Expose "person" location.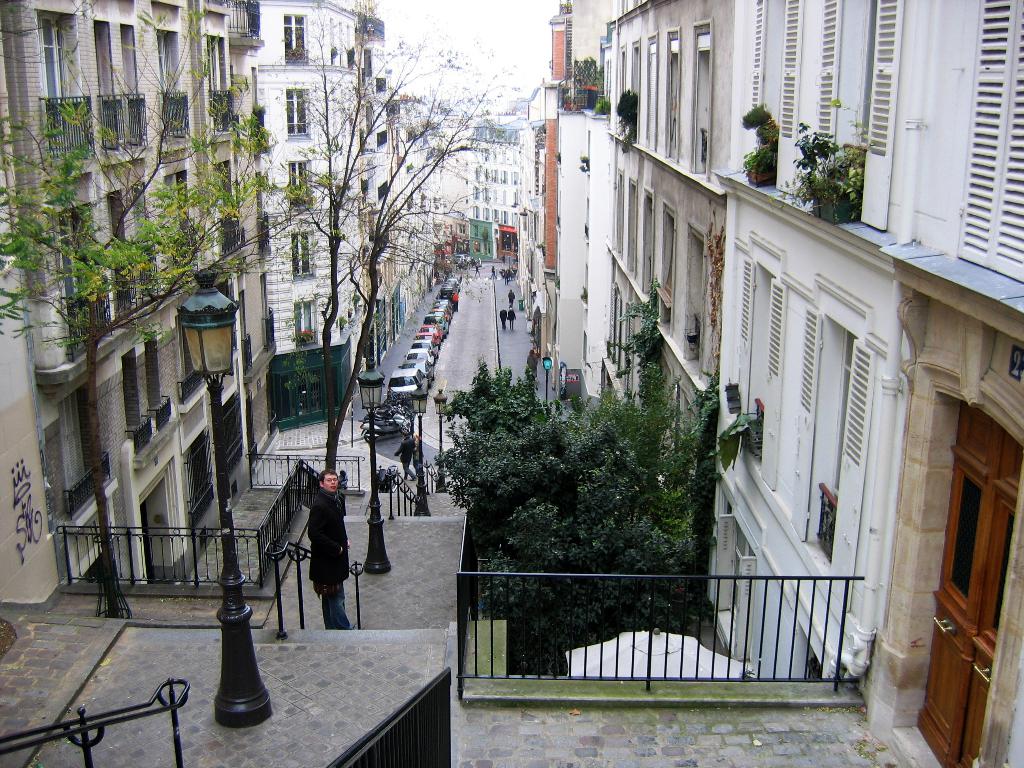
Exposed at 500:268:511:285.
